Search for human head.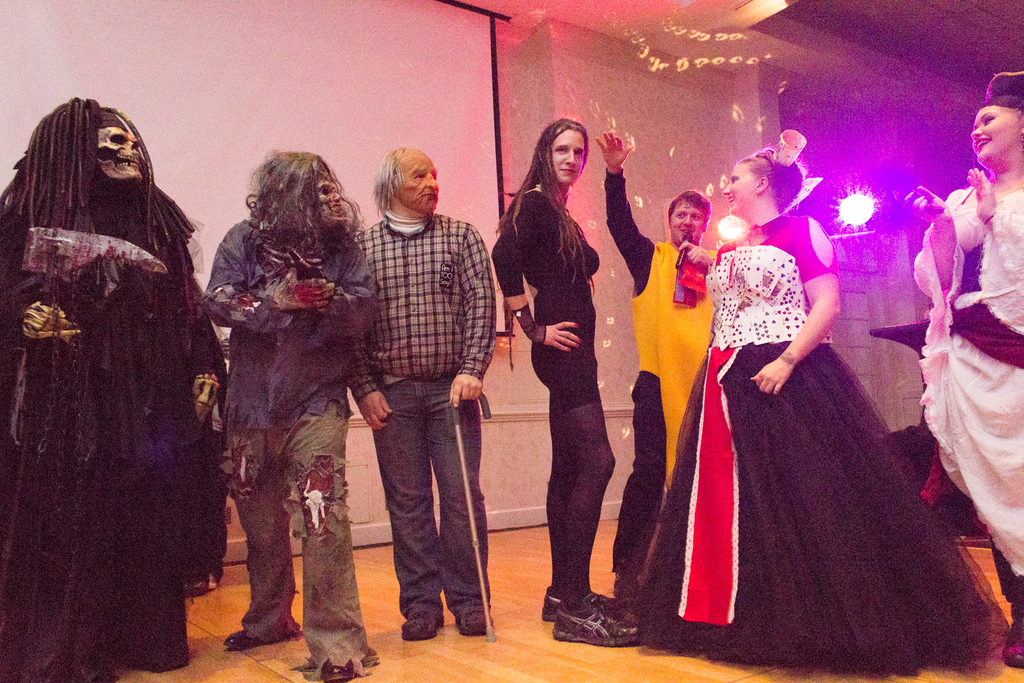
Found at (x1=669, y1=194, x2=709, y2=242).
